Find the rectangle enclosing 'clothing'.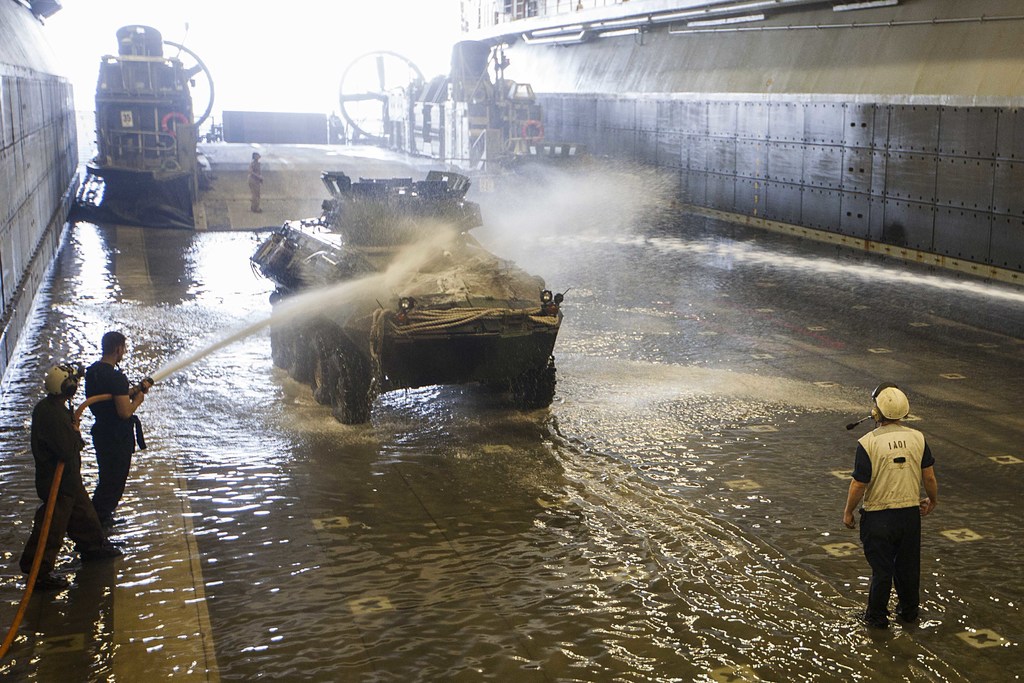
bbox=(84, 357, 144, 509).
